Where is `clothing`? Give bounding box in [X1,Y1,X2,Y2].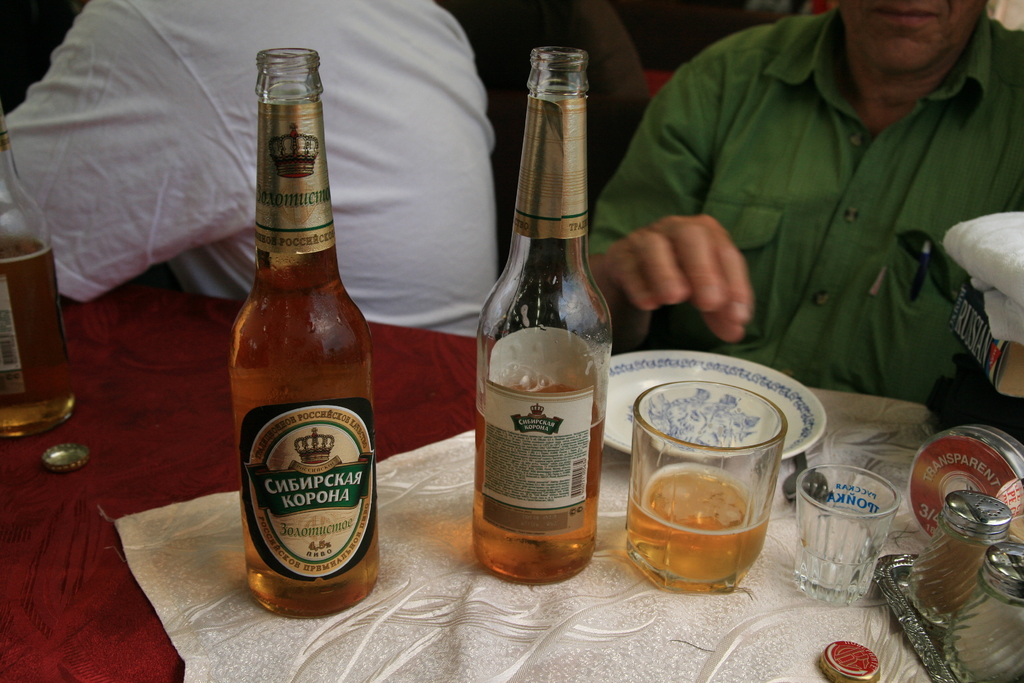
[0,0,499,341].
